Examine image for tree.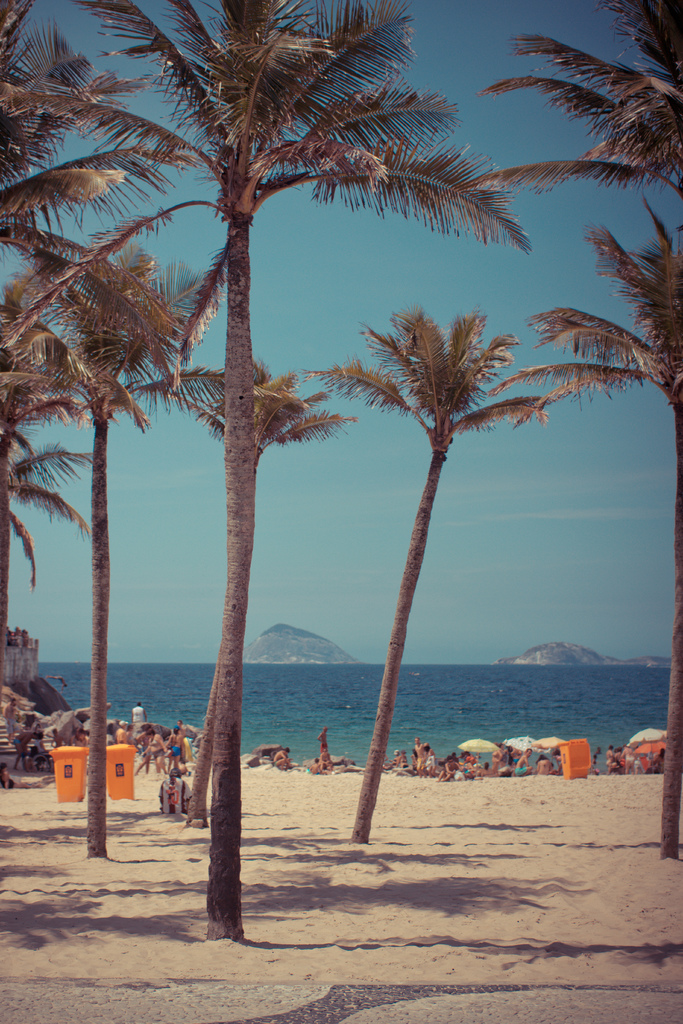
Examination result: box(304, 305, 548, 843).
